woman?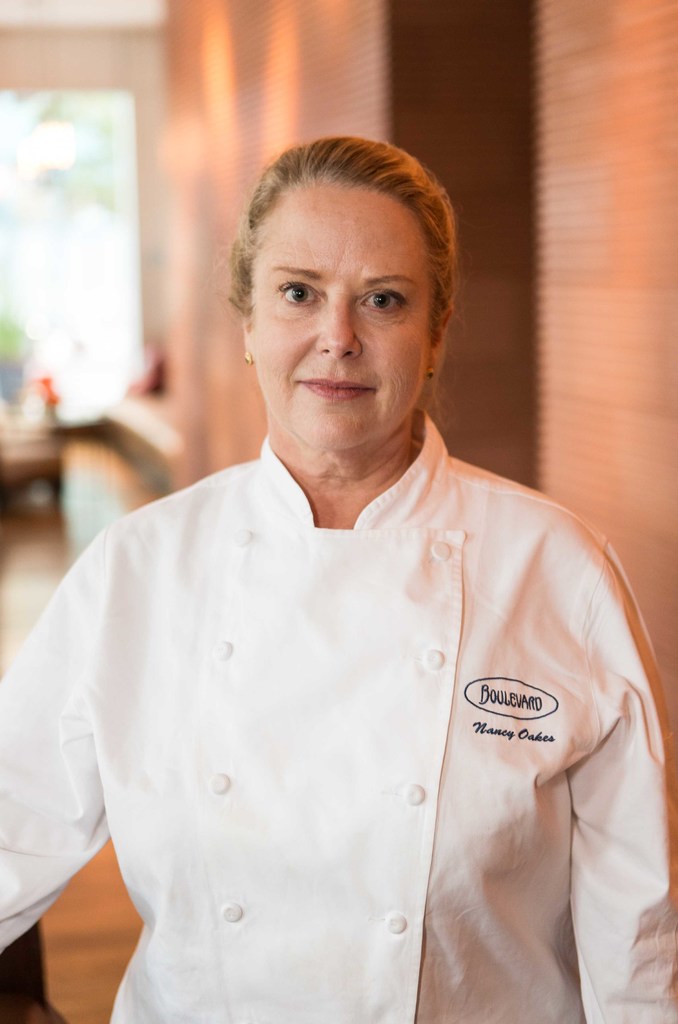
pyautogui.locateOnScreen(30, 129, 677, 994)
